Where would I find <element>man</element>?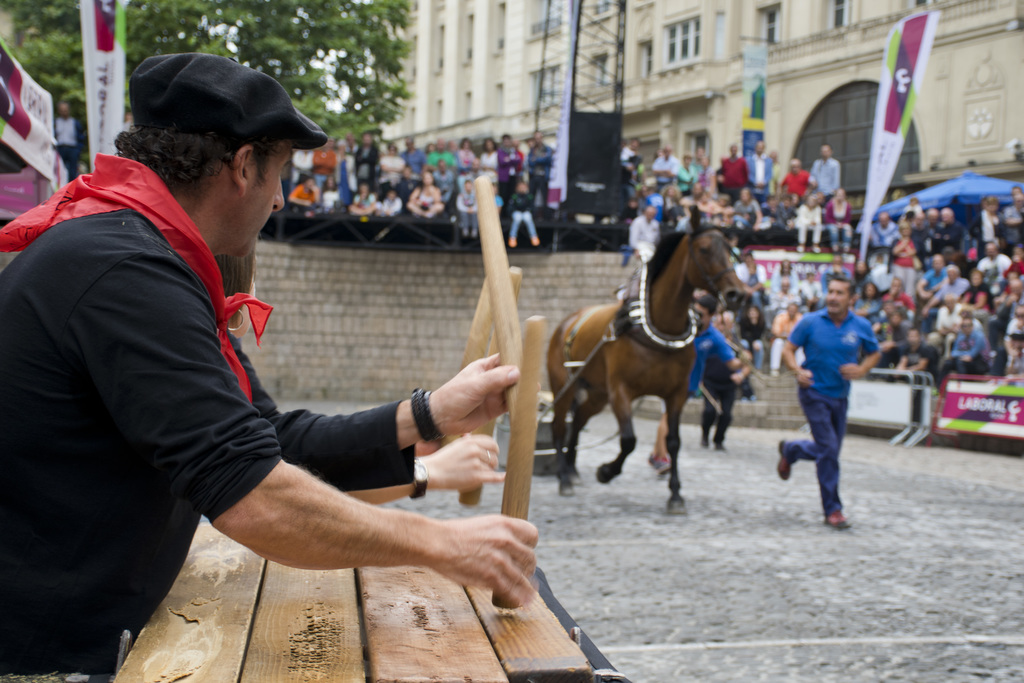
At [x1=0, y1=44, x2=371, y2=682].
